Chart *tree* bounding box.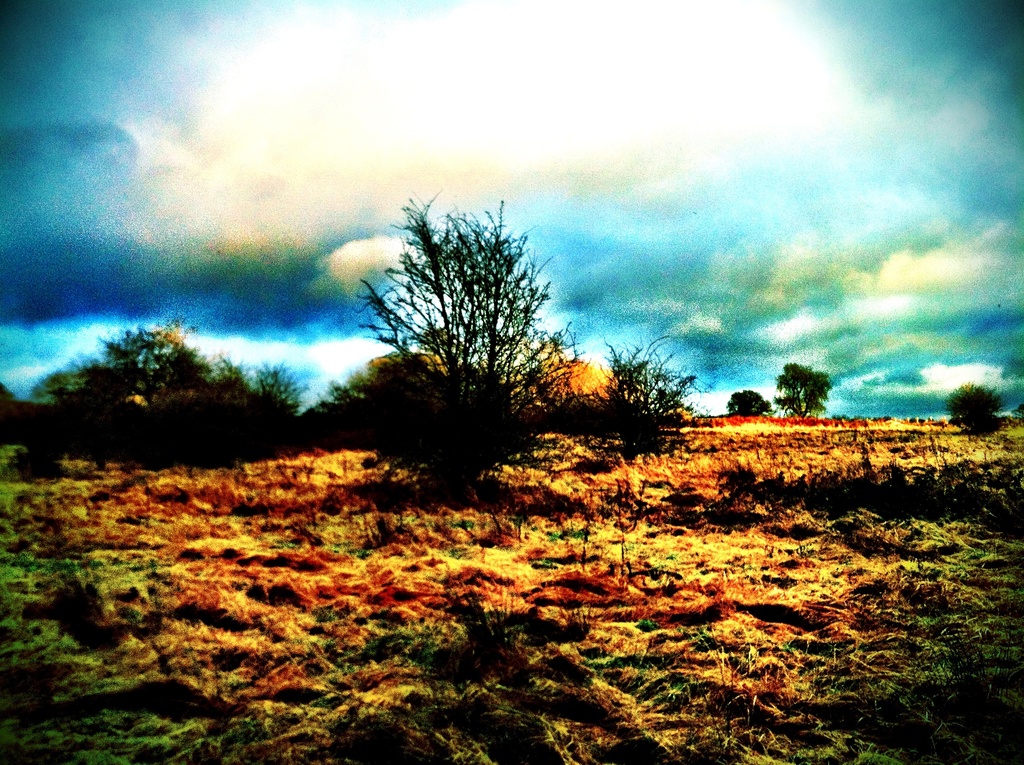
Charted: <bbox>766, 364, 826, 436</bbox>.
